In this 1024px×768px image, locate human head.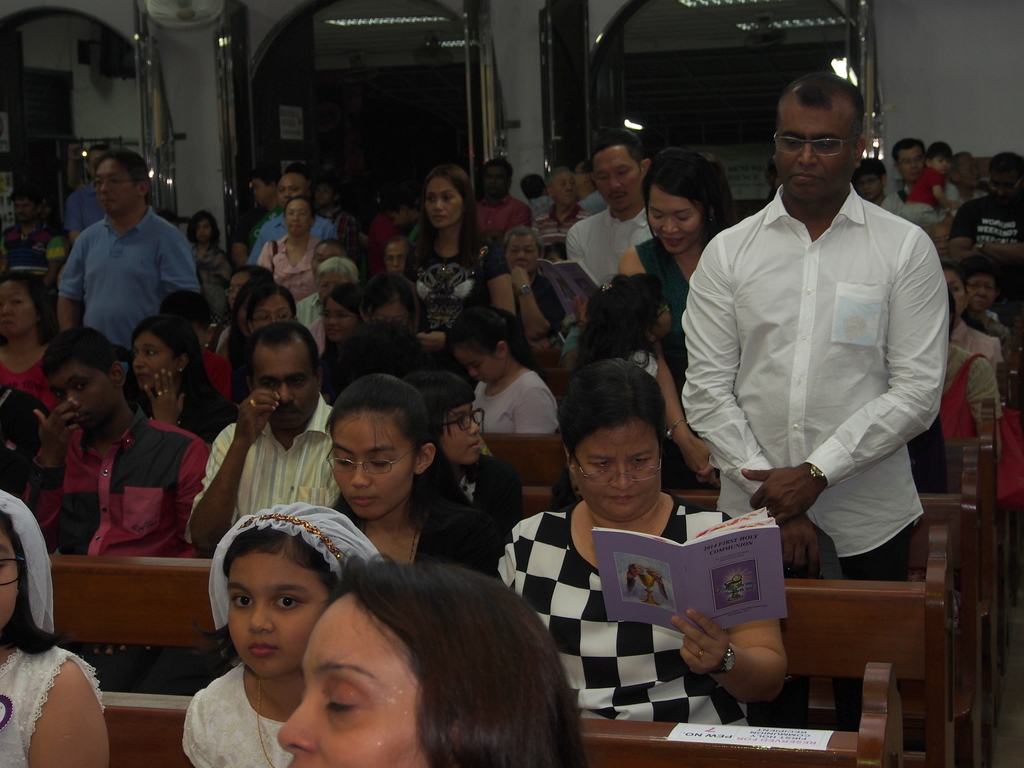
Bounding box: region(191, 211, 218, 241).
